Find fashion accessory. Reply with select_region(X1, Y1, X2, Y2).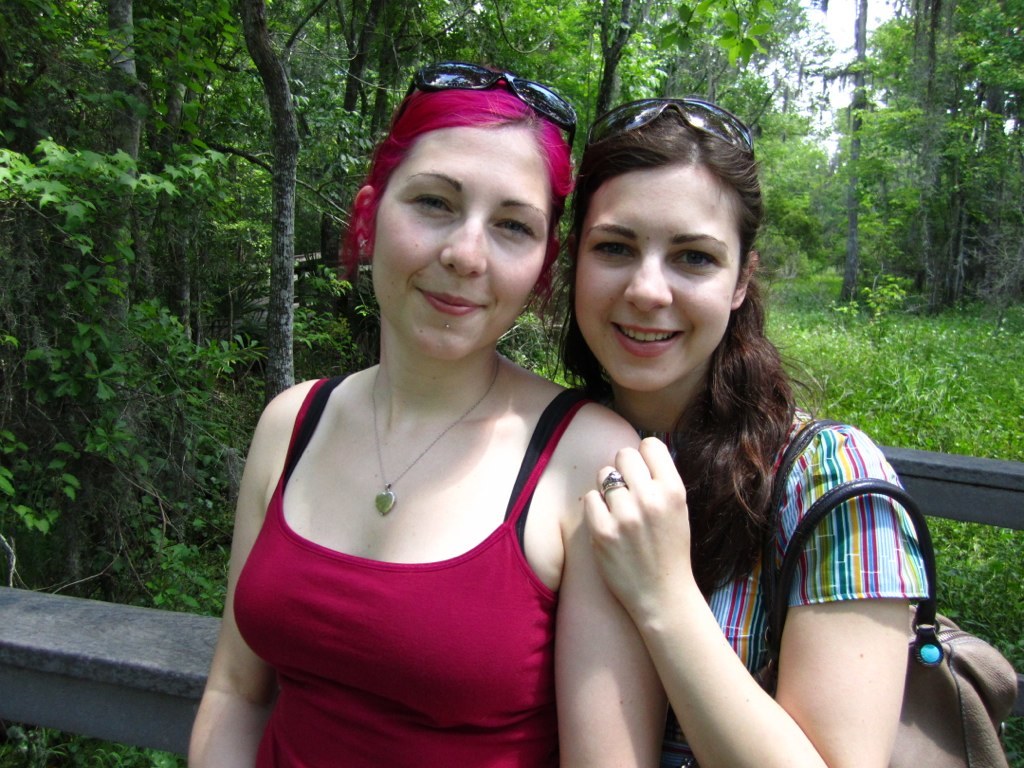
select_region(584, 96, 760, 161).
